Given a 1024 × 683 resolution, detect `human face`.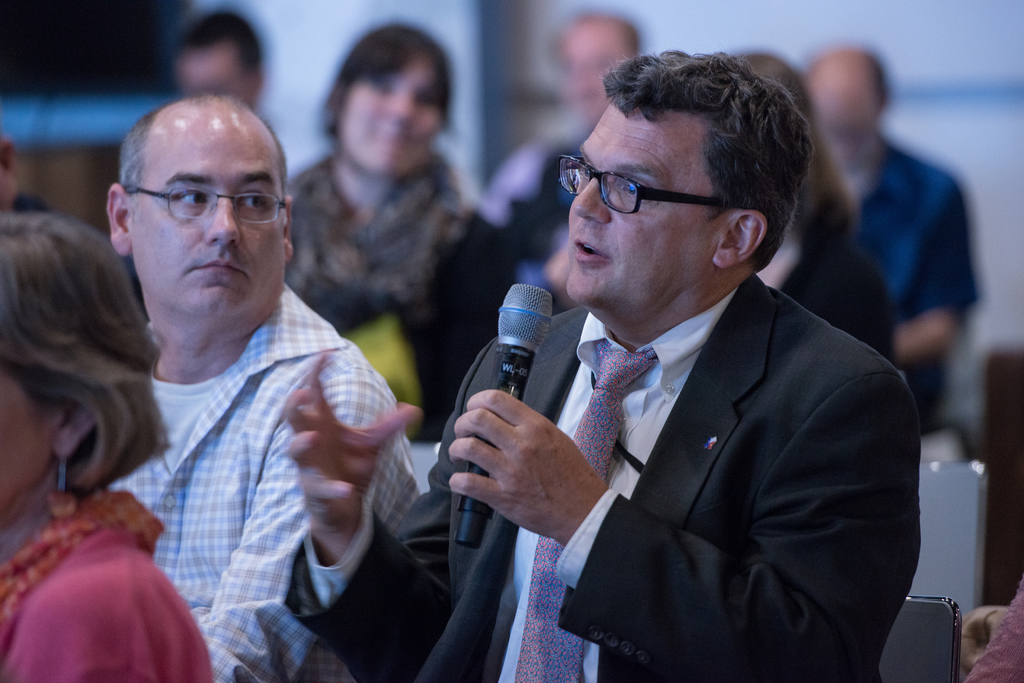
bbox(127, 126, 289, 319).
